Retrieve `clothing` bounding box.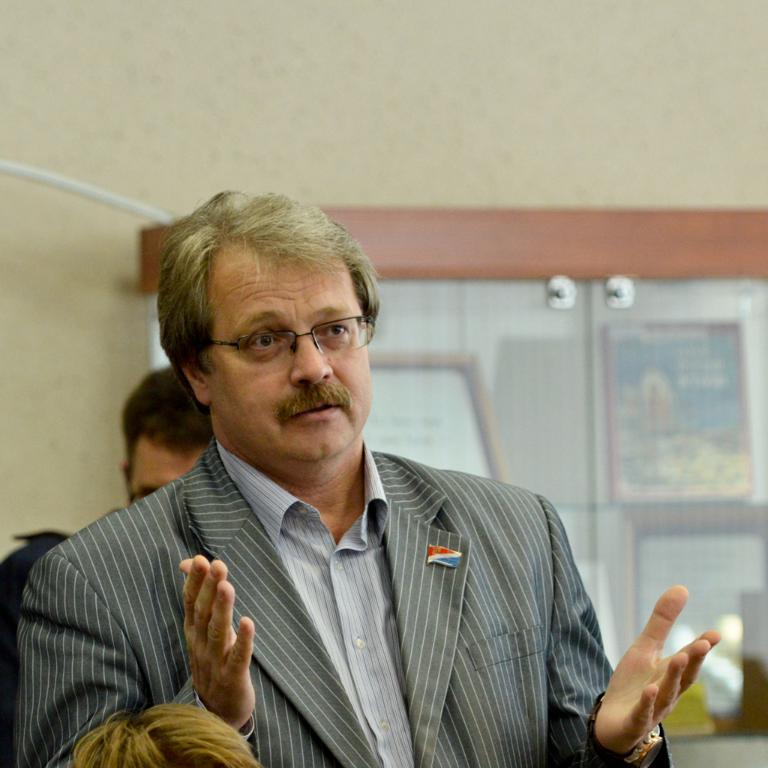
Bounding box: Rect(0, 529, 78, 766).
